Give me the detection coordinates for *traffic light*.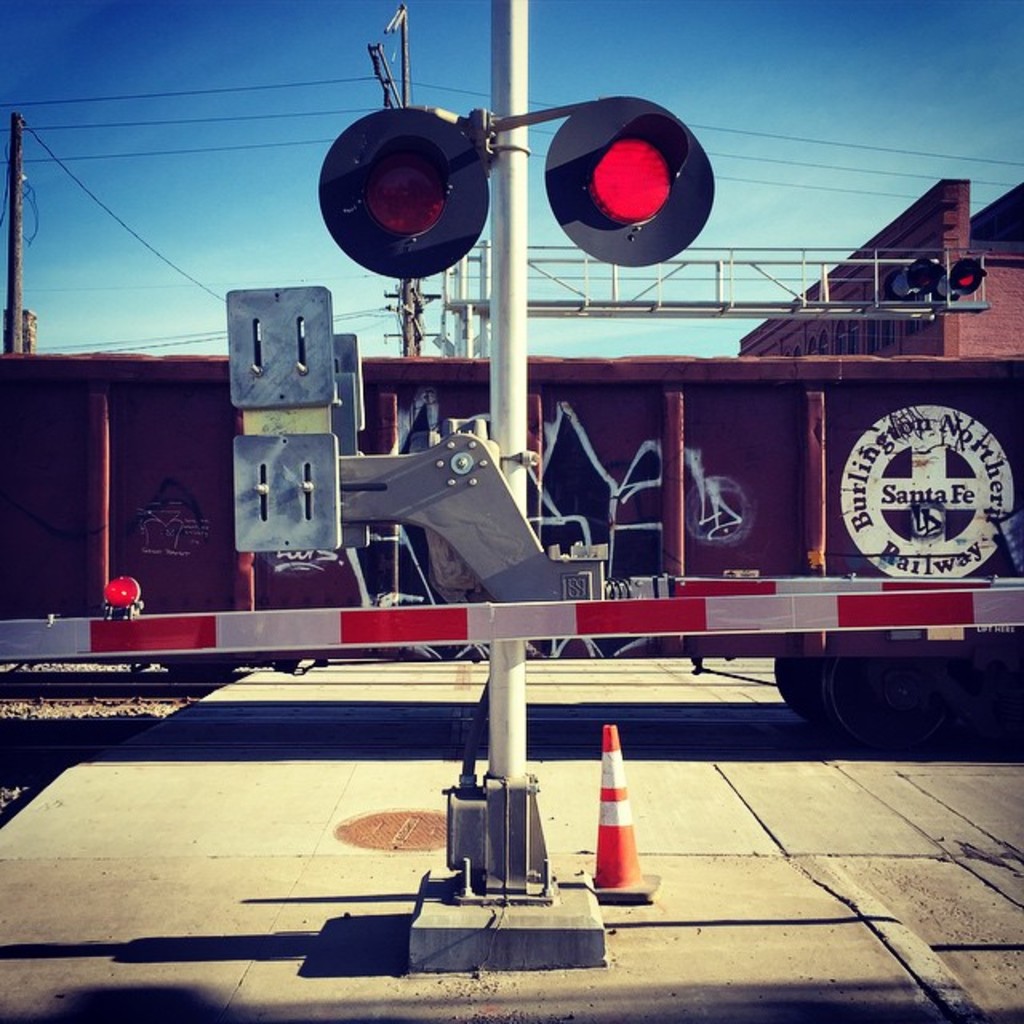
bbox(541, 96, 714, 266).
